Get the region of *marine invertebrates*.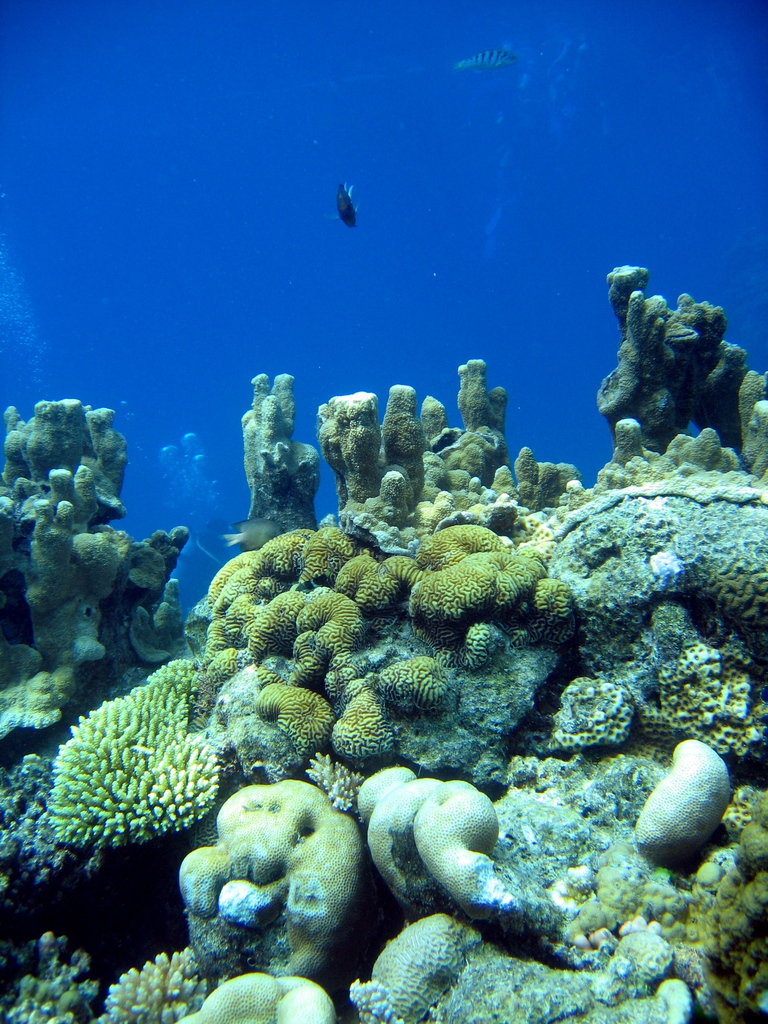
bbox=(2, 927, 126, 1023).
